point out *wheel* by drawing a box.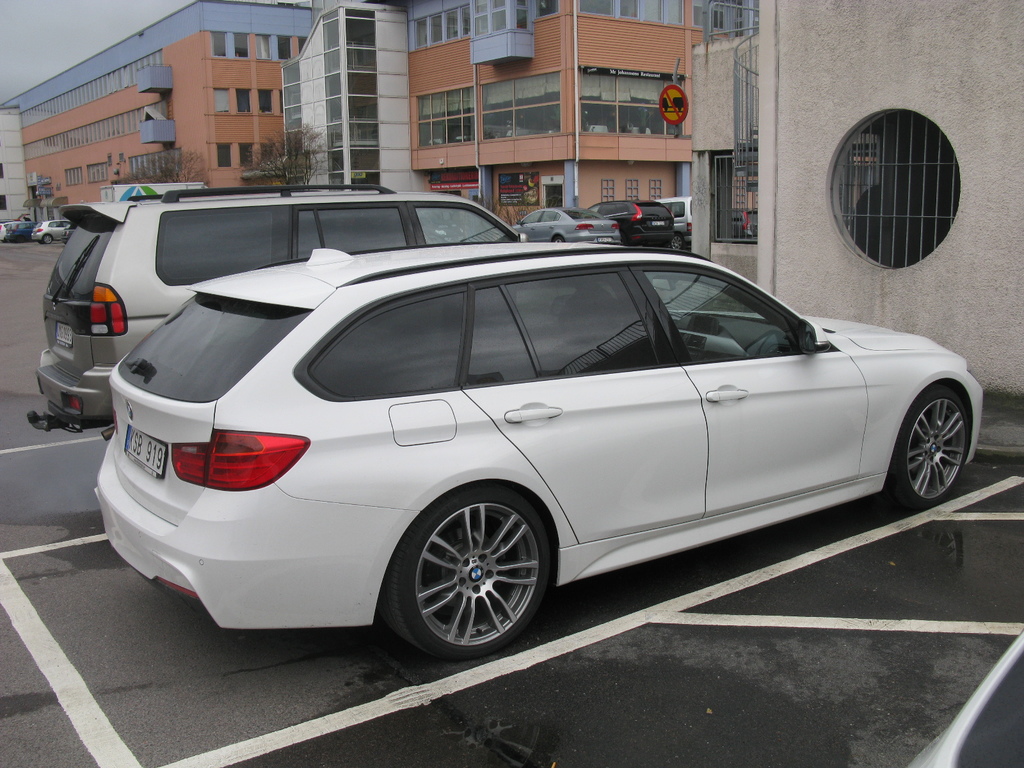
BBox(552, 236, 563, 241).
